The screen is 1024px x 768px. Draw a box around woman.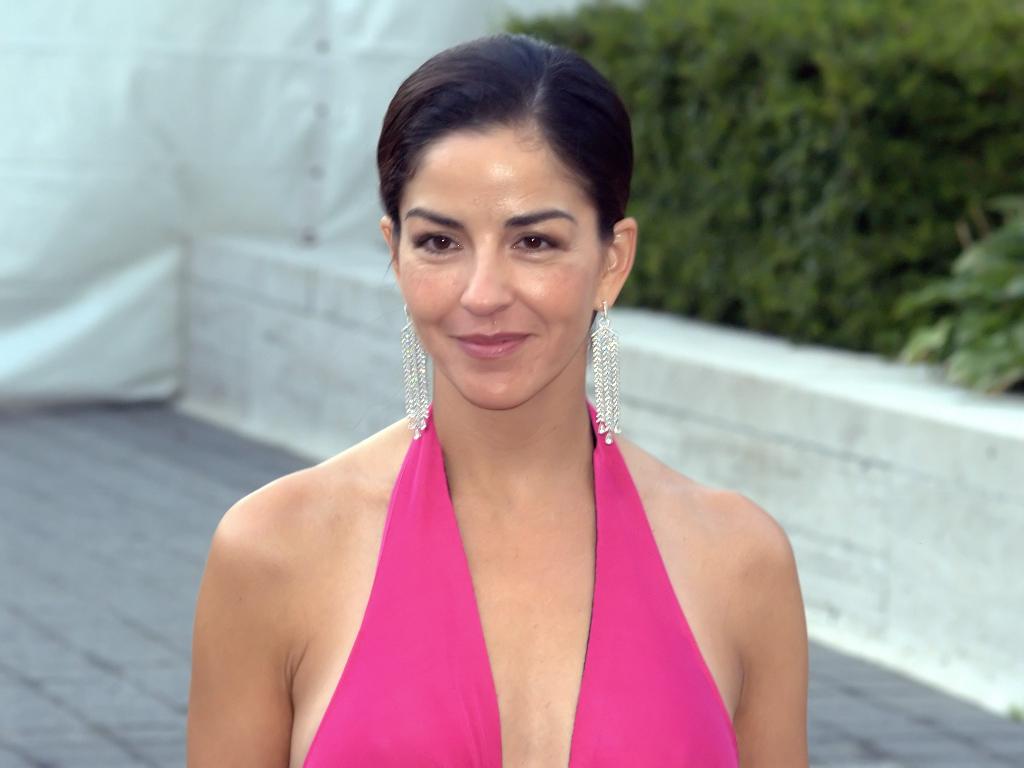
x1=193 y1=33 x2=777 y2=753.
